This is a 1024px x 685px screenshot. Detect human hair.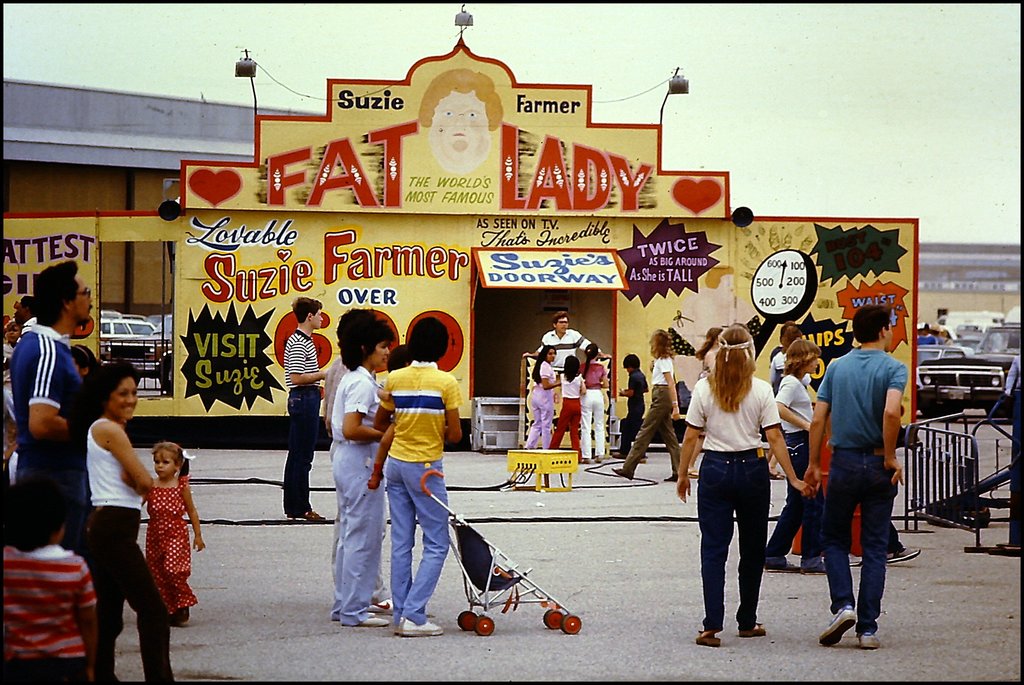
l=582, t=347, r=598, b=375.
